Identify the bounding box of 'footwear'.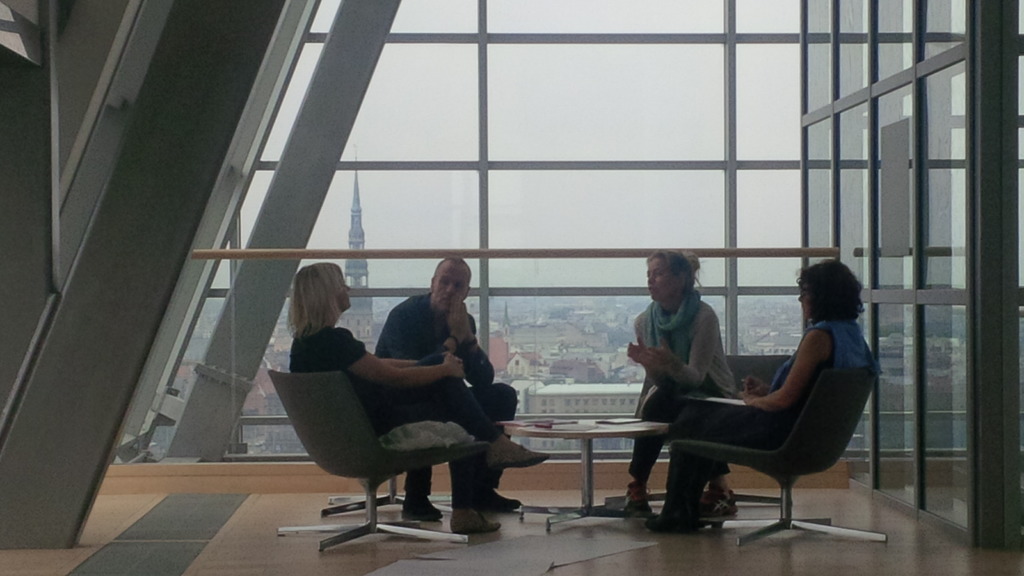
<region>406, 491, 435, 524</region>.
